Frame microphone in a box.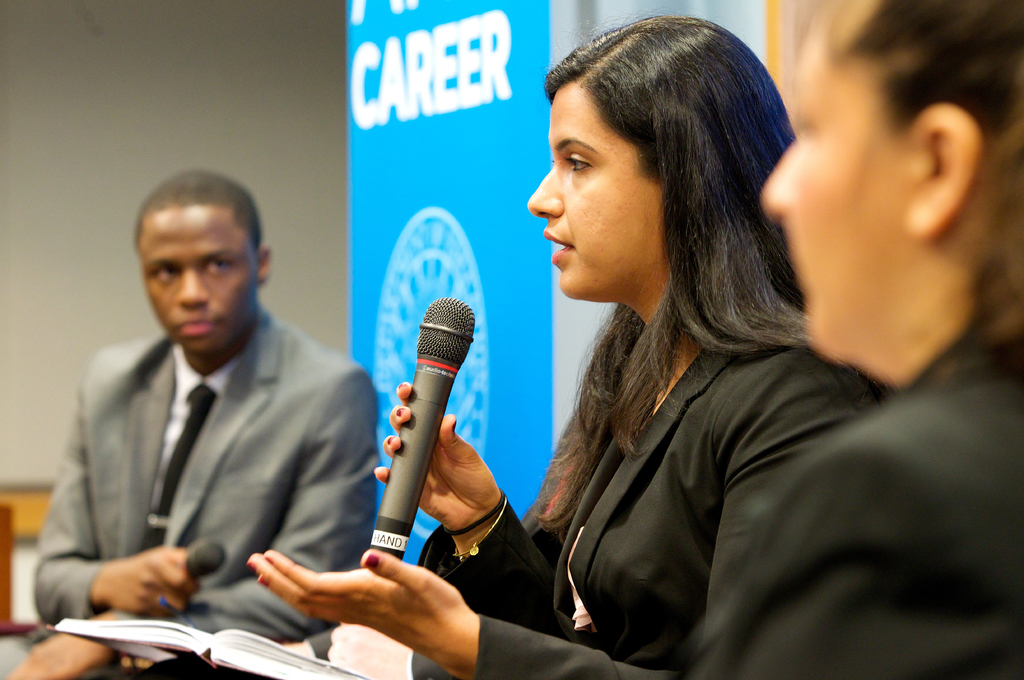
(183, 534, 228, 580).
